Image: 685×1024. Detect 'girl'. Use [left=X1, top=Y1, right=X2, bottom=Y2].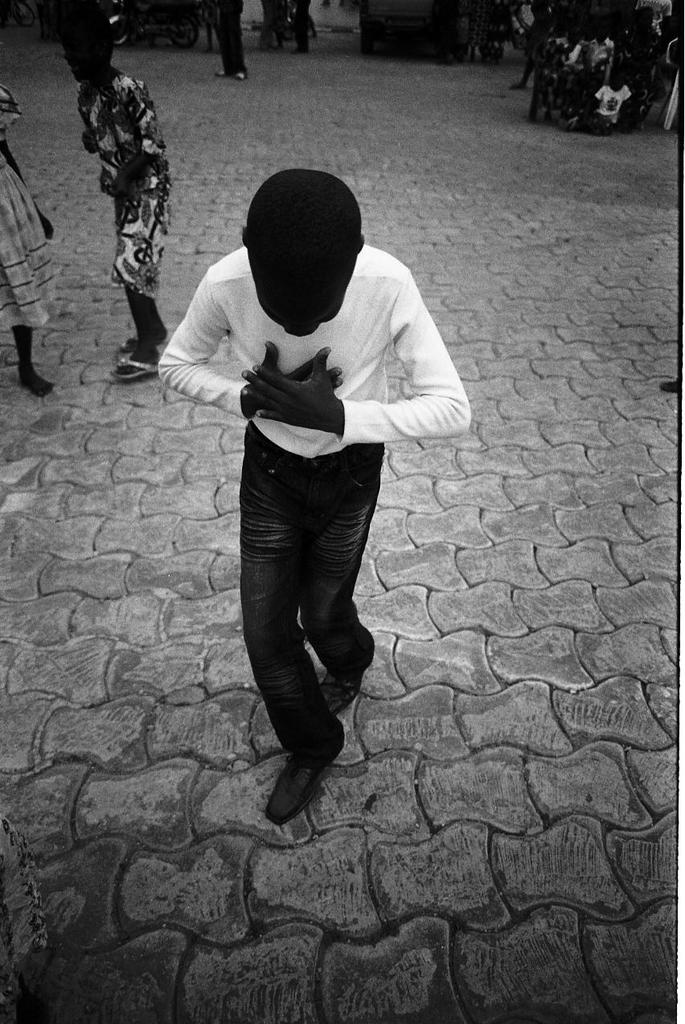
[left=0, top=77, right=62, bottom=403].
